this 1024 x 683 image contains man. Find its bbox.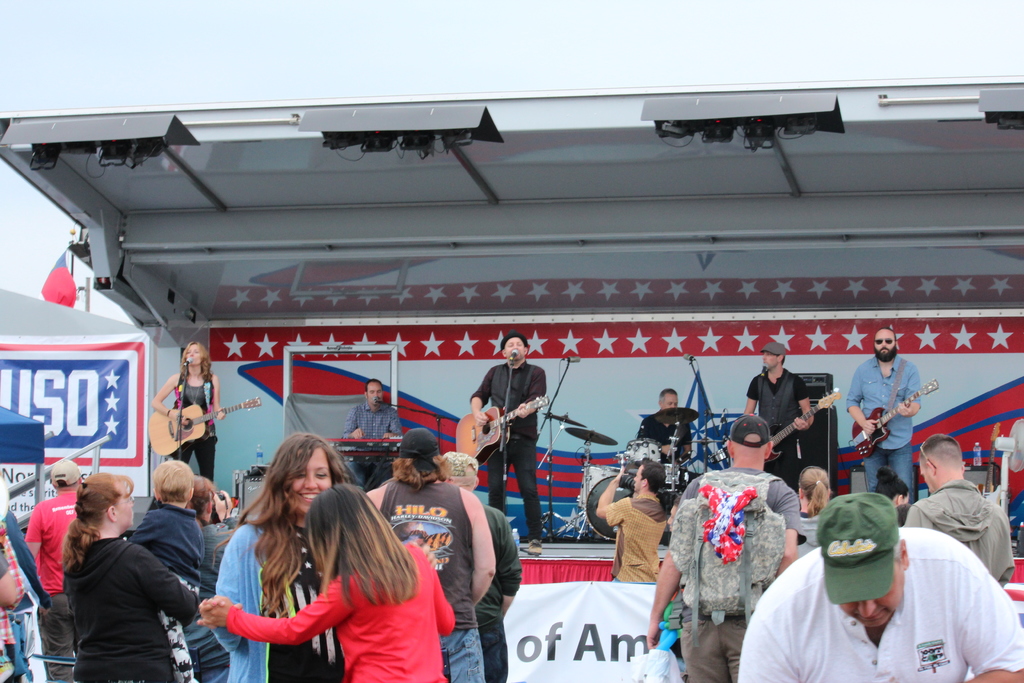
[x1=843, y1=324, x2=922, y2=507].
